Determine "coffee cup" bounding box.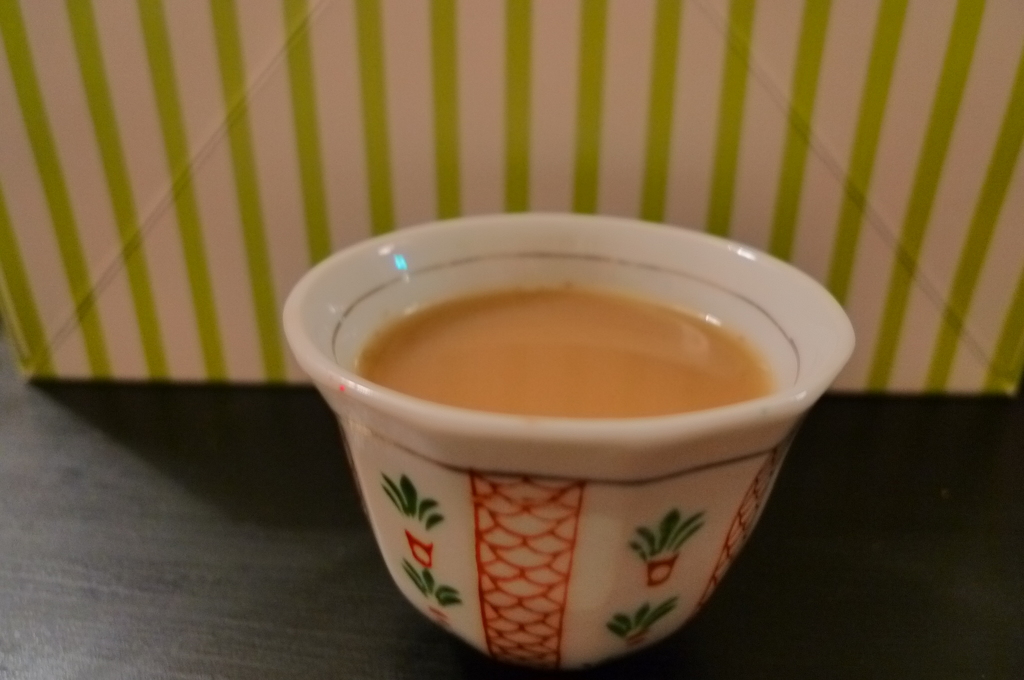
Determined: 278:213:859:674.
